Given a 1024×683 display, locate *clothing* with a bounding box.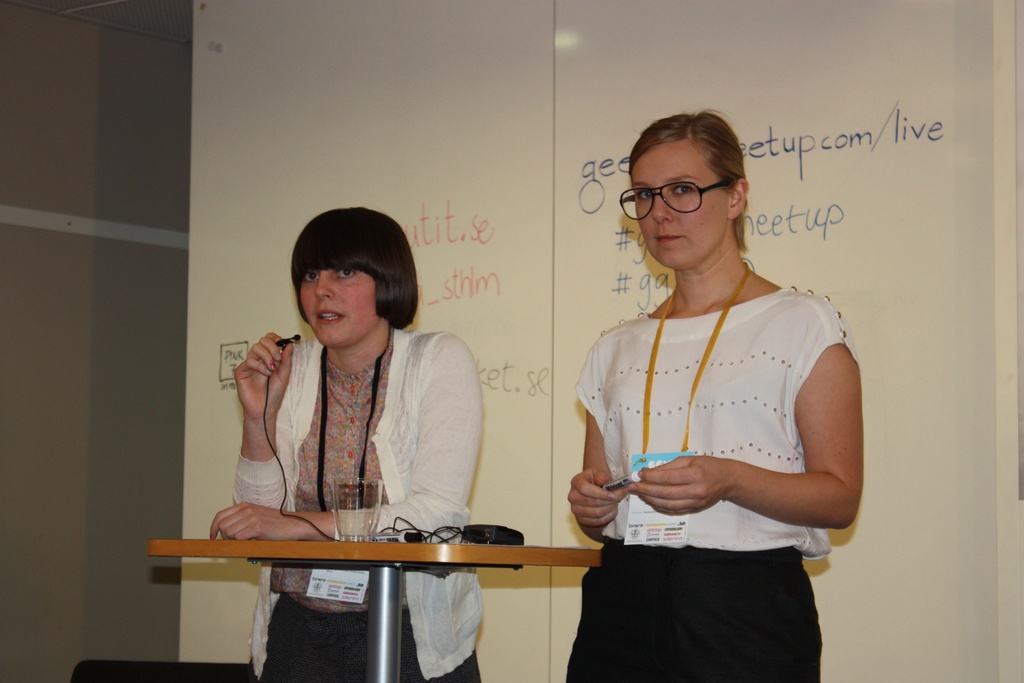
Located: bbox(230, 325, 488, 682).
